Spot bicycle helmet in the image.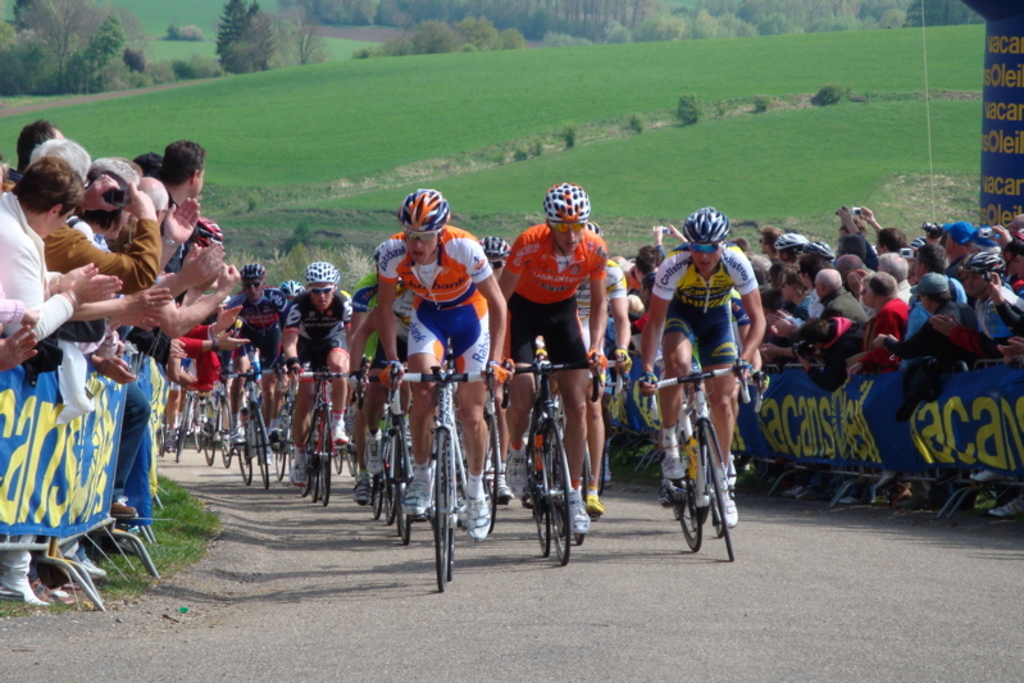
bicycle helmet found at locate(310, 261, 333, 287).
